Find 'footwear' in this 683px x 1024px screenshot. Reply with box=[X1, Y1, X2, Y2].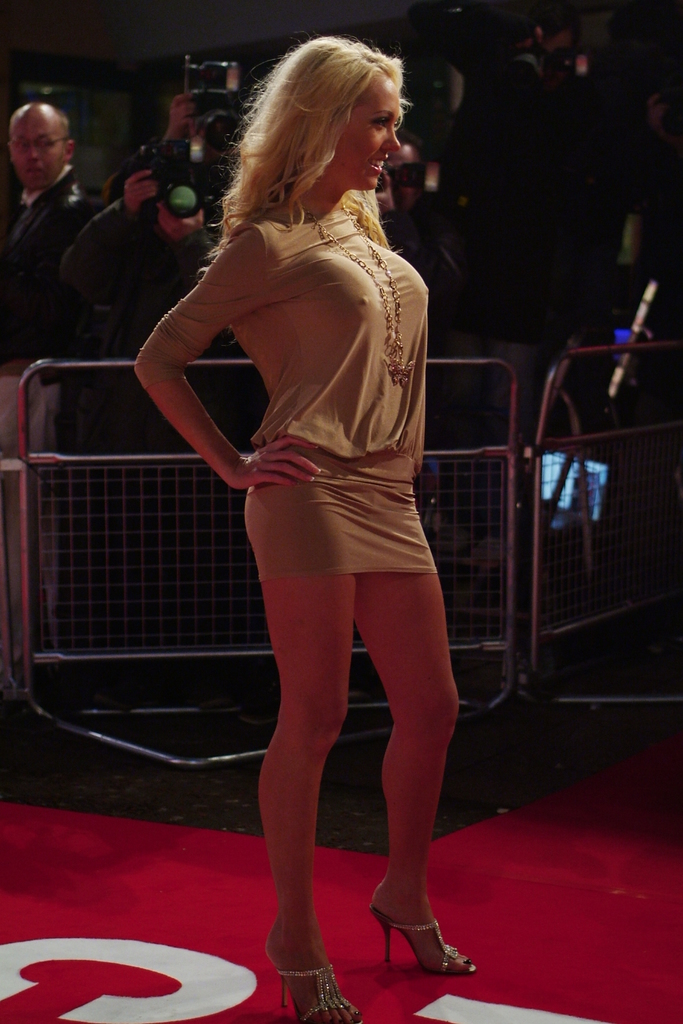
box=[369, 912, 477, 975].
